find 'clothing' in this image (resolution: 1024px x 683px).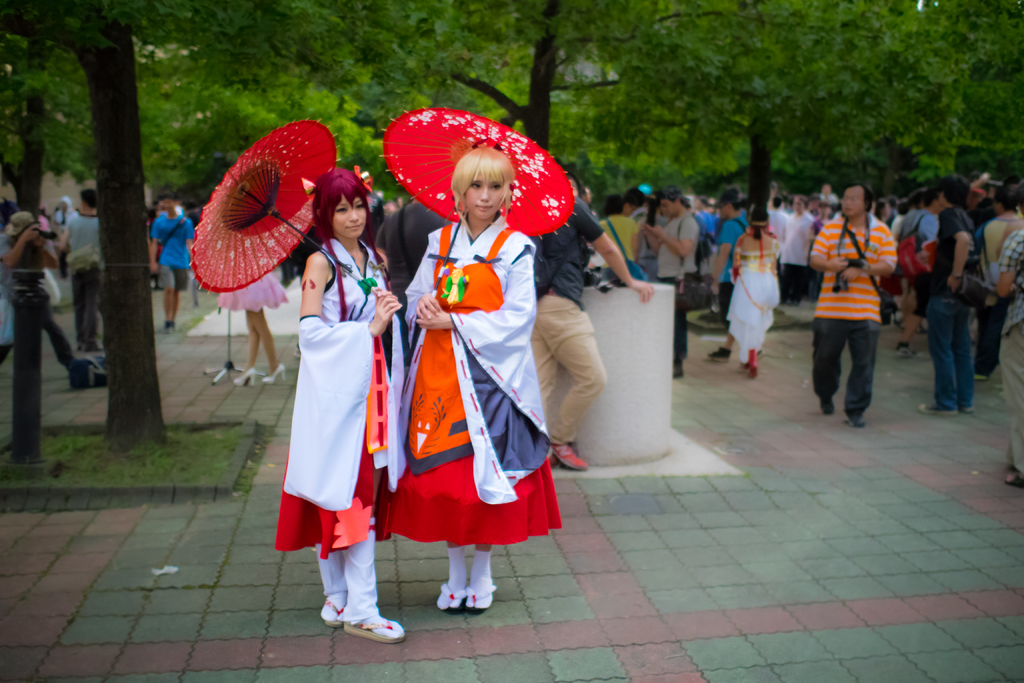
998 226 1023 468.
